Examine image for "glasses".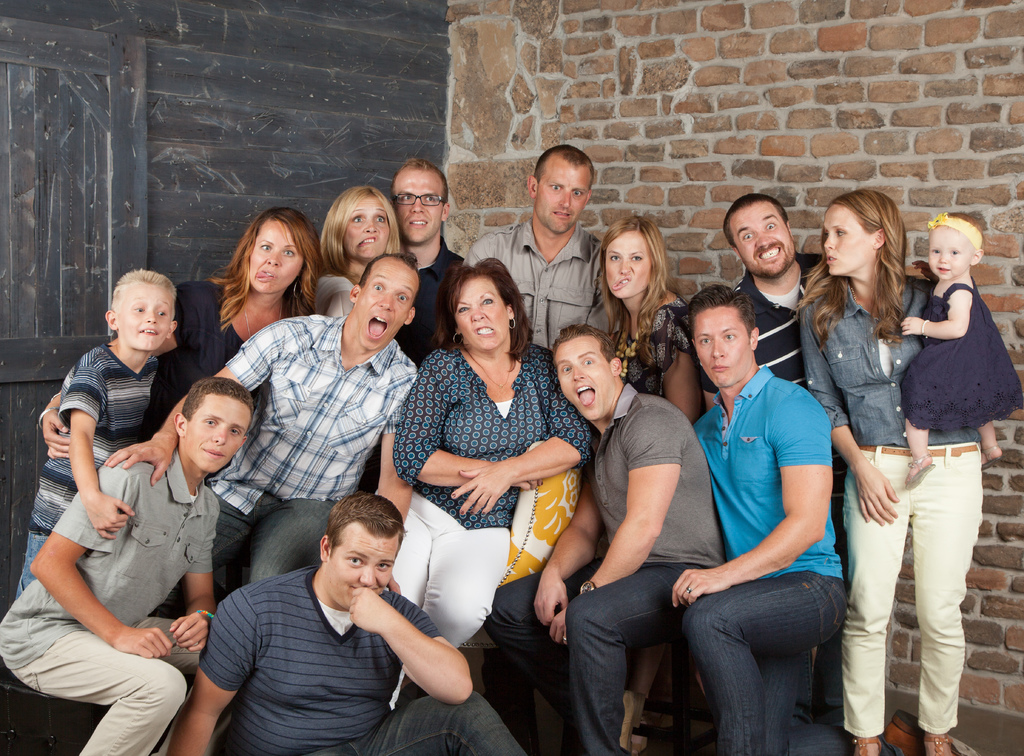
Examination result: 394/189/444/207.
